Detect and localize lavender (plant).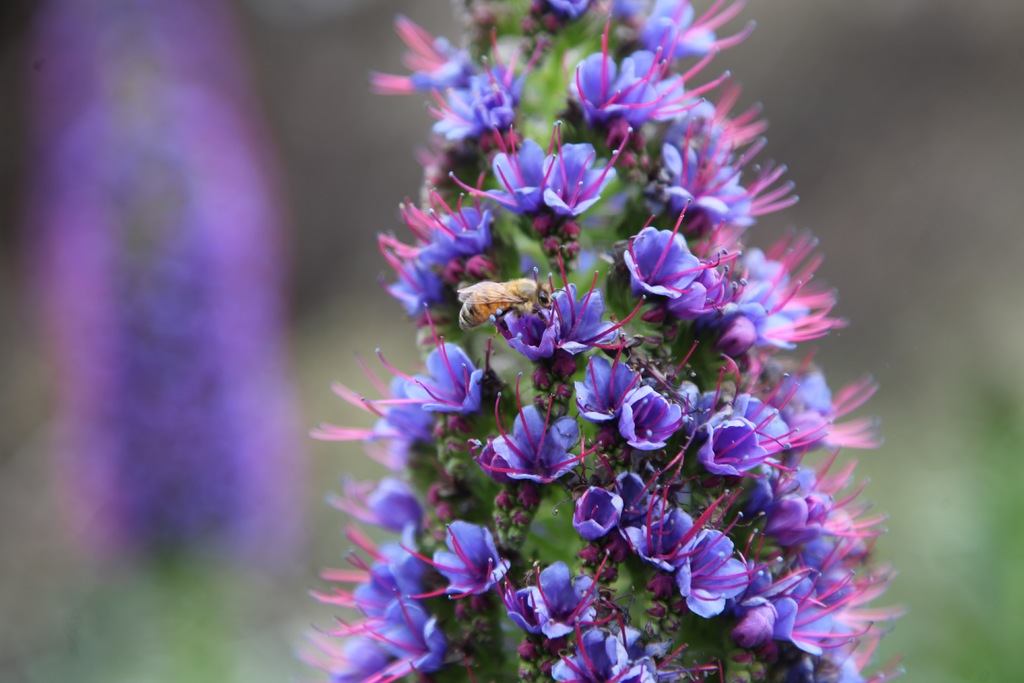
Localized at {"x1": 305, "y1": 0, "x2": 913, "y2": 682}.
